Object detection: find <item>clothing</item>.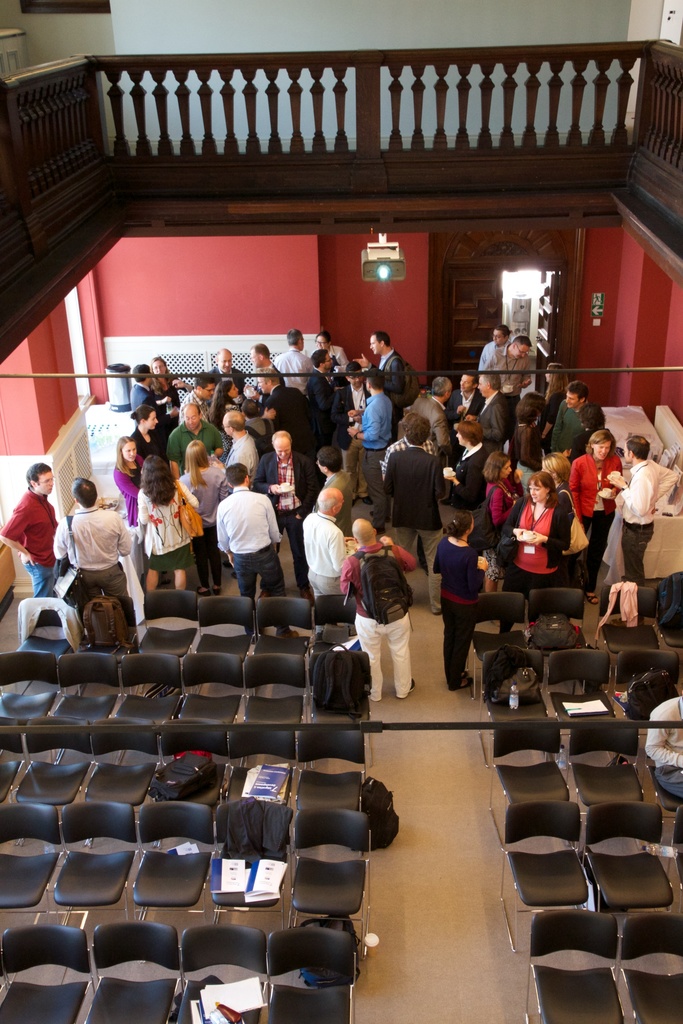
l=592, t=579, r=639, b=641.
